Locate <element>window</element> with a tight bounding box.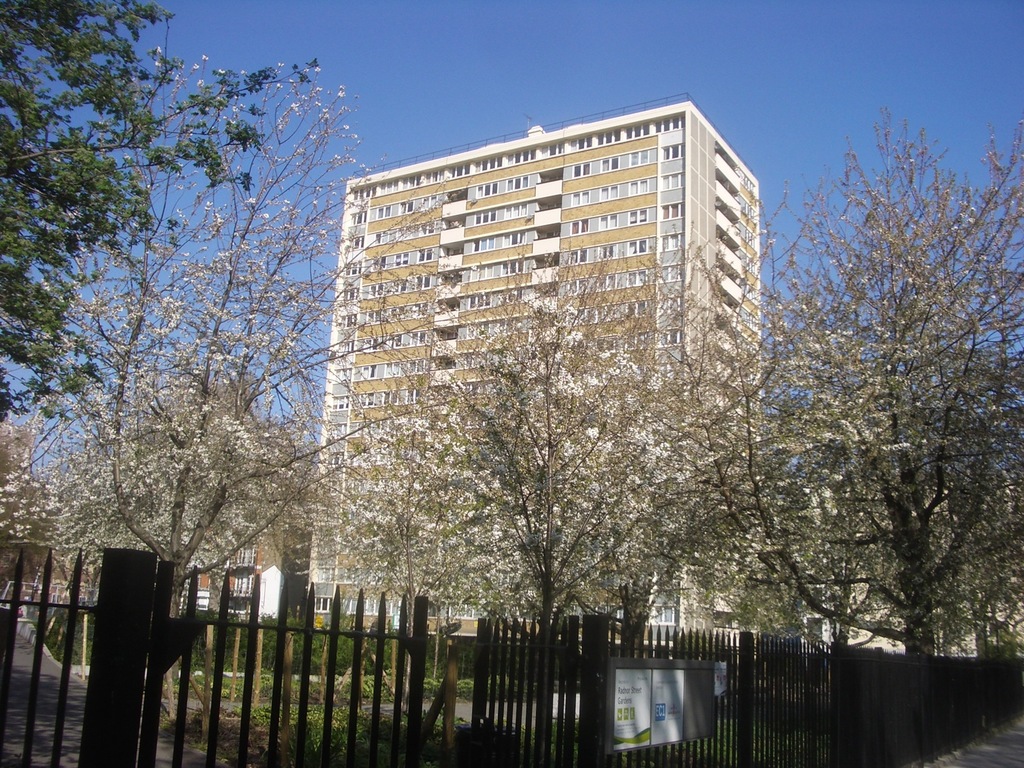
(656,294,682,316).
